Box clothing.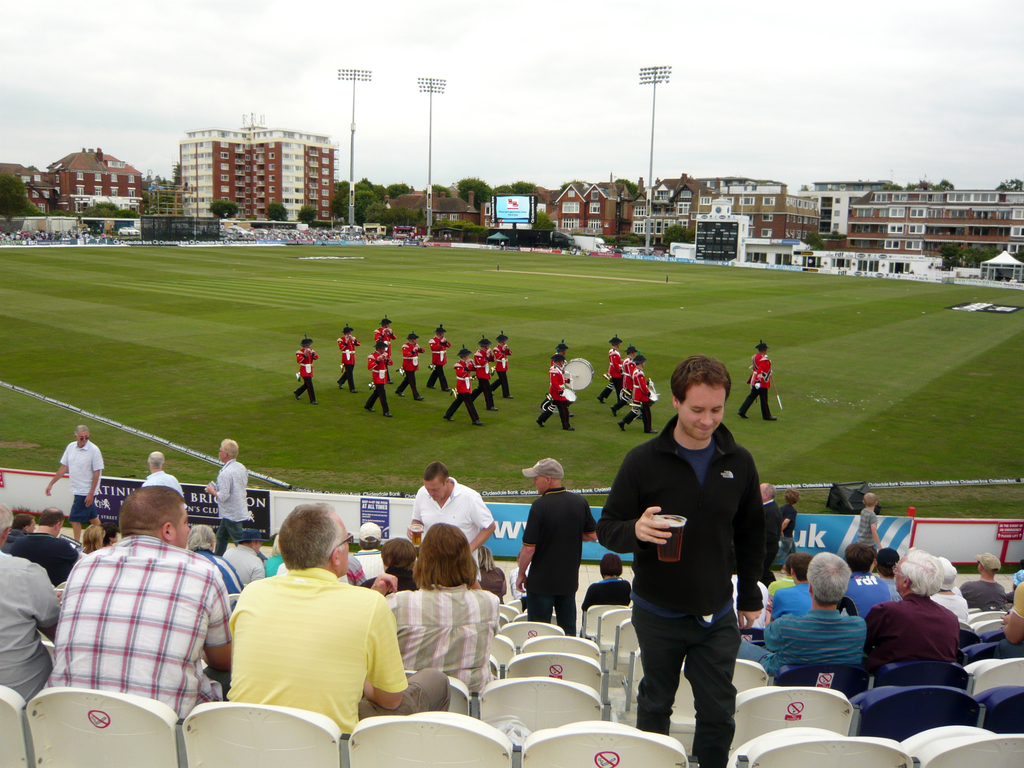
(612, 356, 634, 412).
